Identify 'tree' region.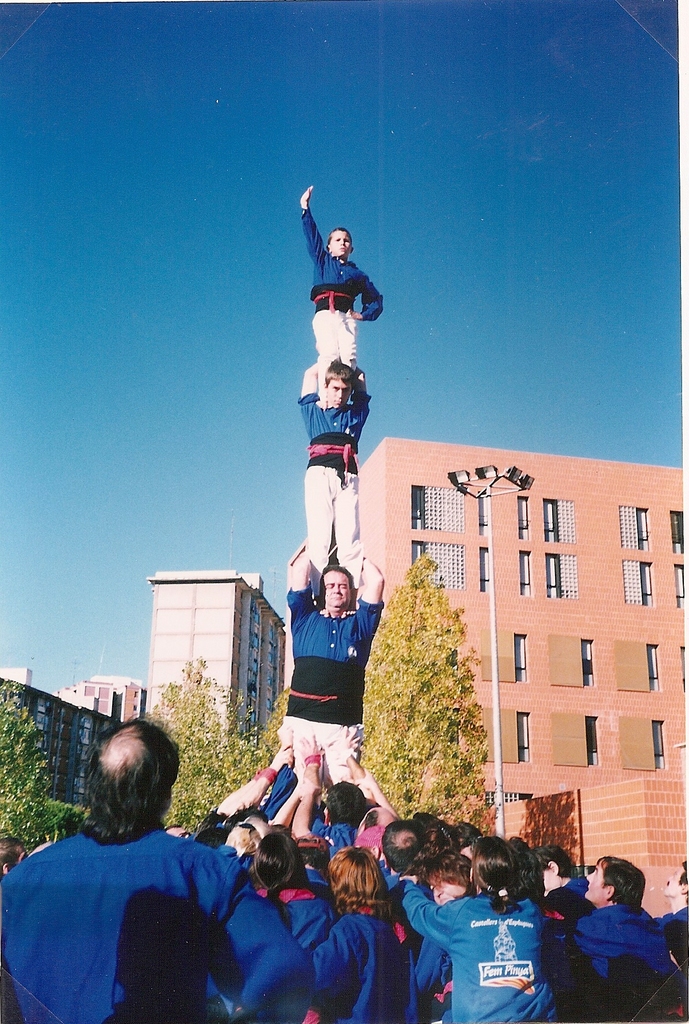
Region: Rect(351, 548, 491, 844).
